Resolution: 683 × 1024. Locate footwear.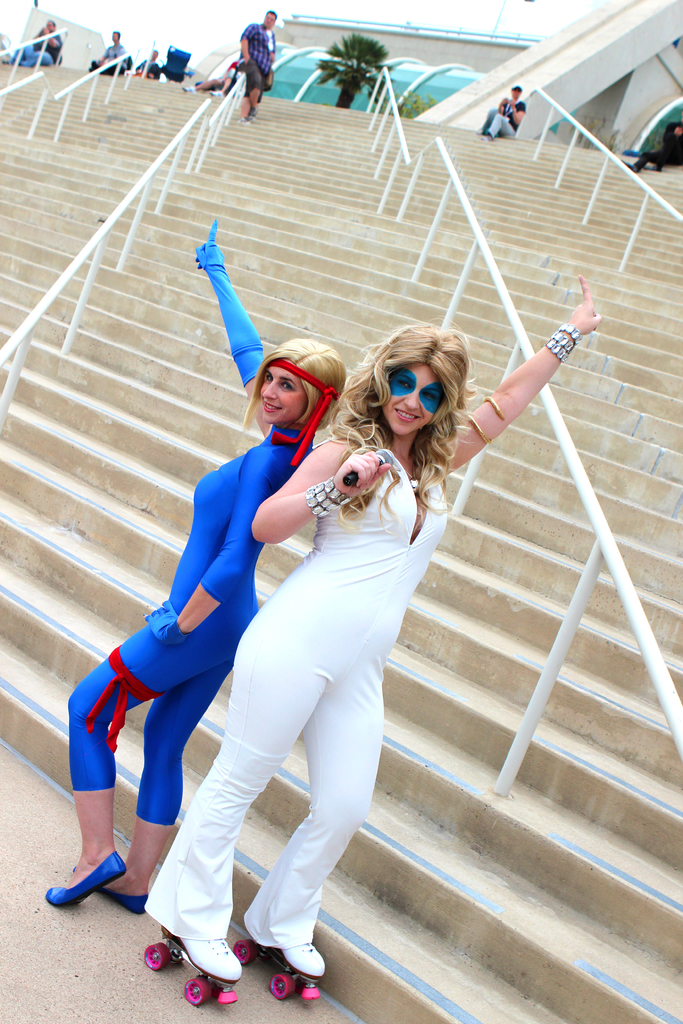
<region>171, 935, 242, 981</region>.
